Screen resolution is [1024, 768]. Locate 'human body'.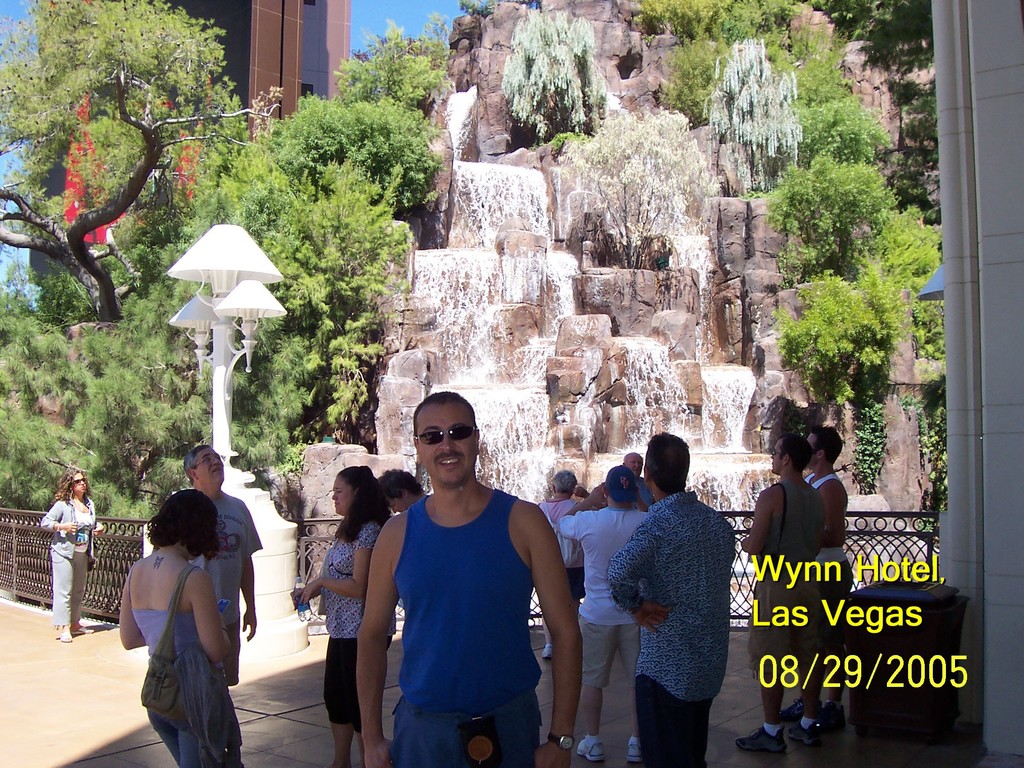
bbox=[188, 441, 260, 688].
